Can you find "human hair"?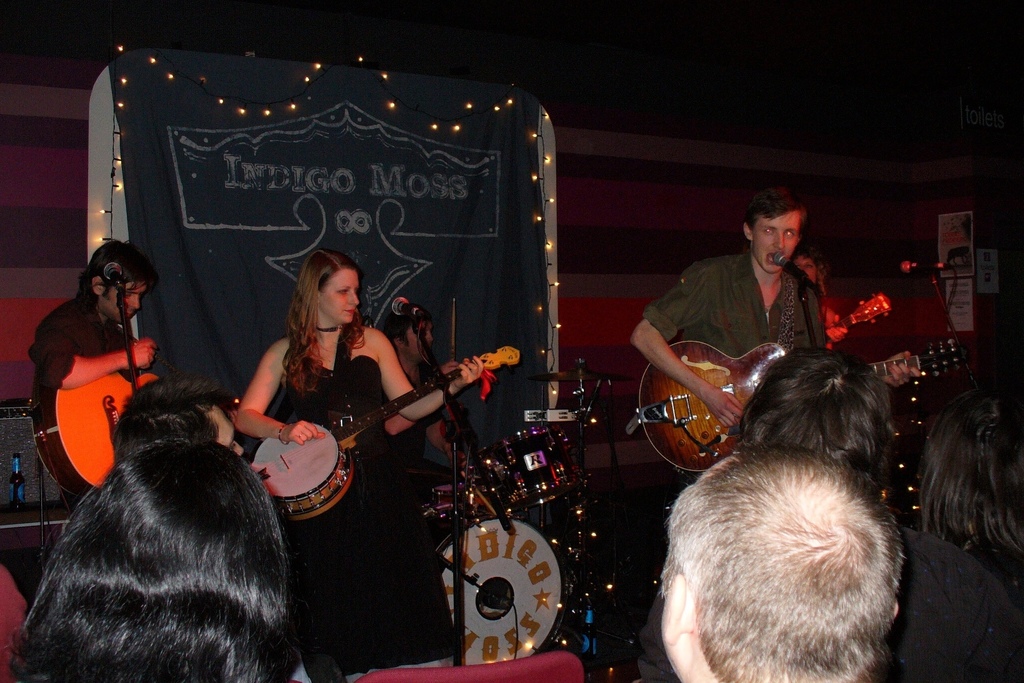
Yes, bounding box: rect(114, 376, 240, 464).
